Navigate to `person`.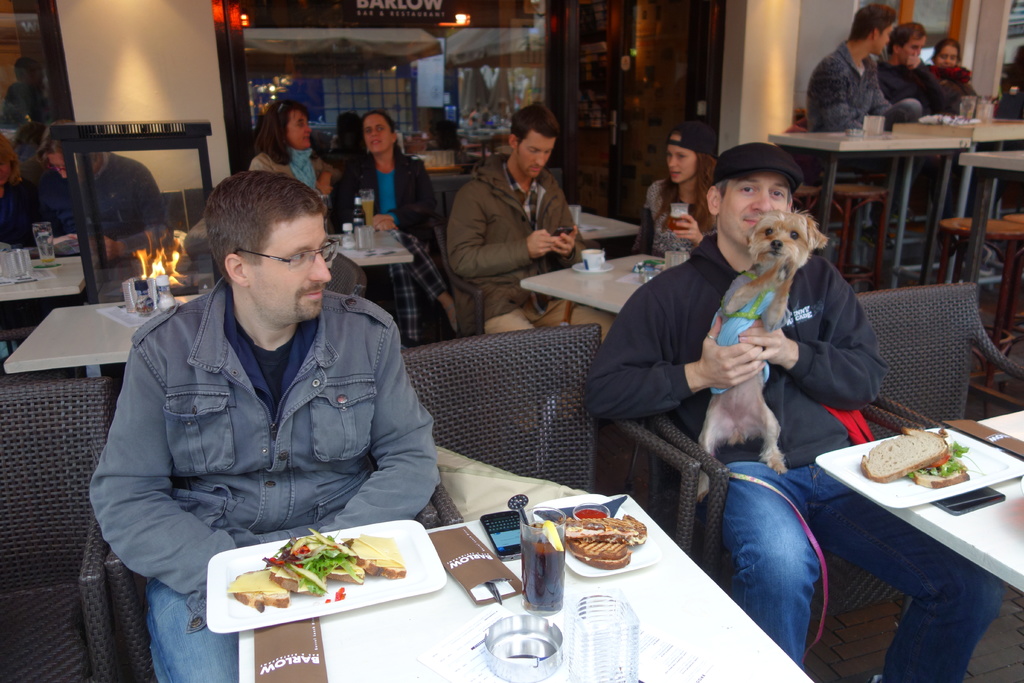
Navigation target: [left=639, top=125, right=715, bottom=268].
